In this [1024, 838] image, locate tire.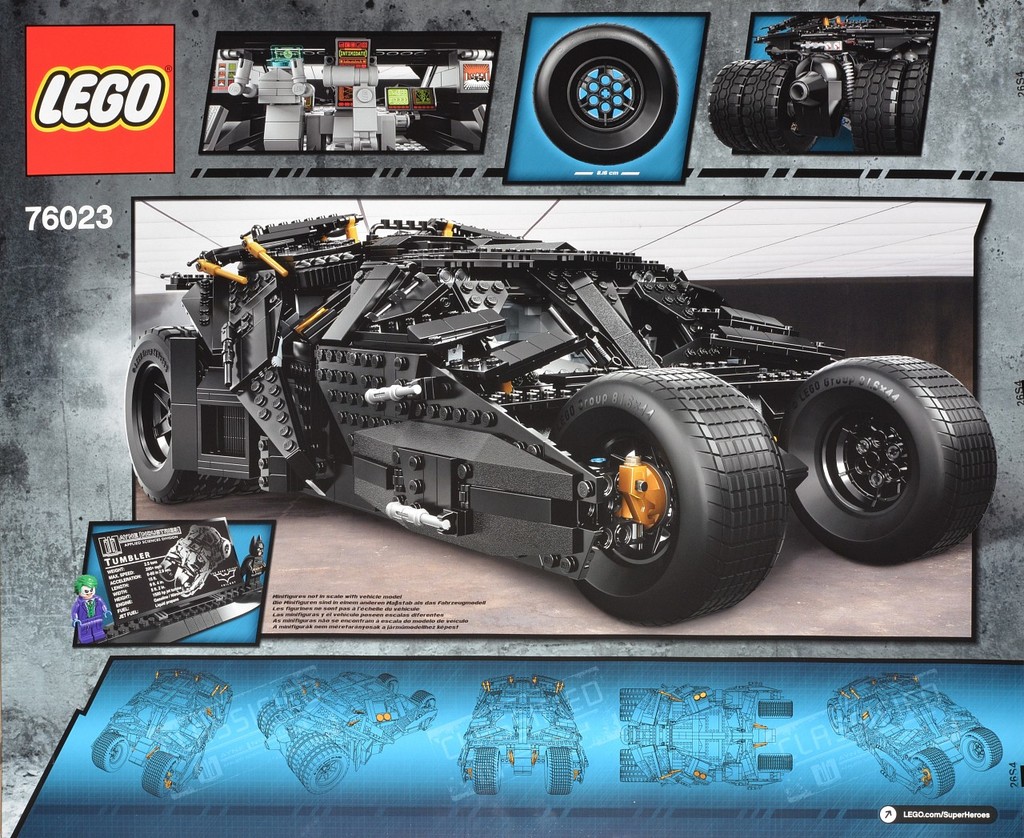
Bounding box: Rect(289, 731, 323, 772).
